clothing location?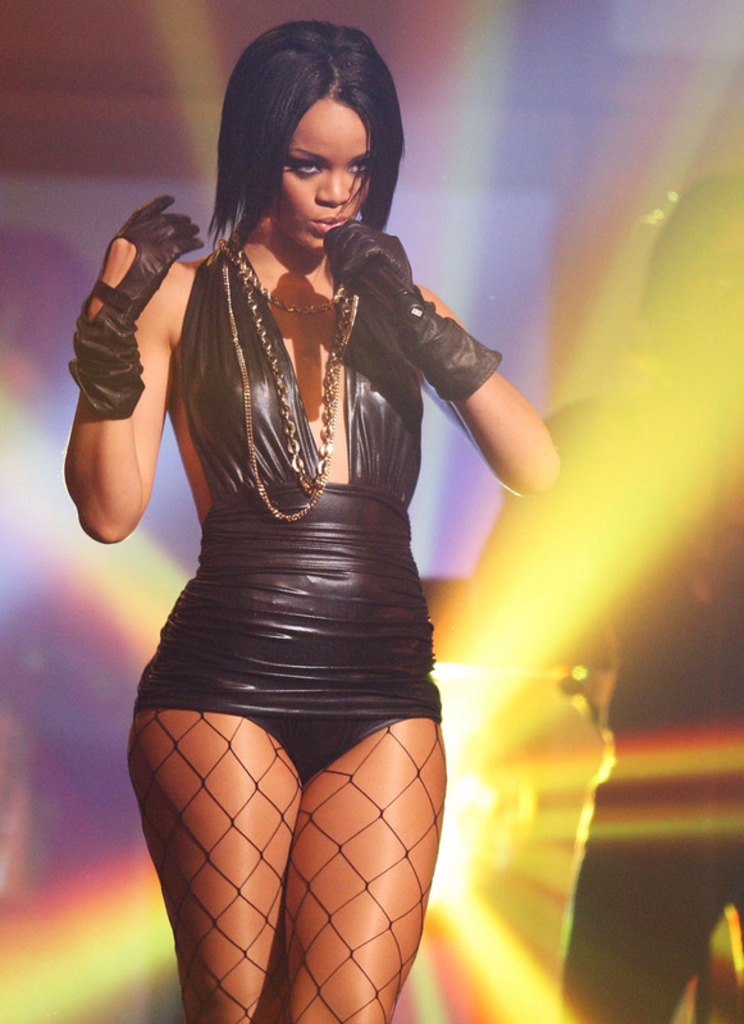
134 238 443 778
